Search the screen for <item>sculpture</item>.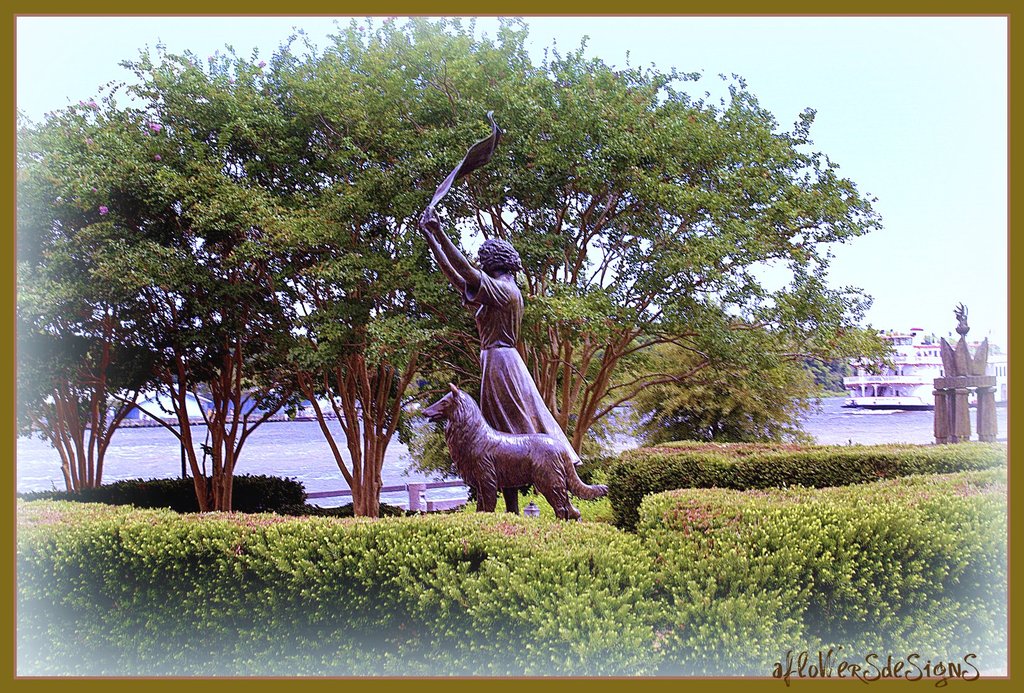
Found at 412:105:582:516.
